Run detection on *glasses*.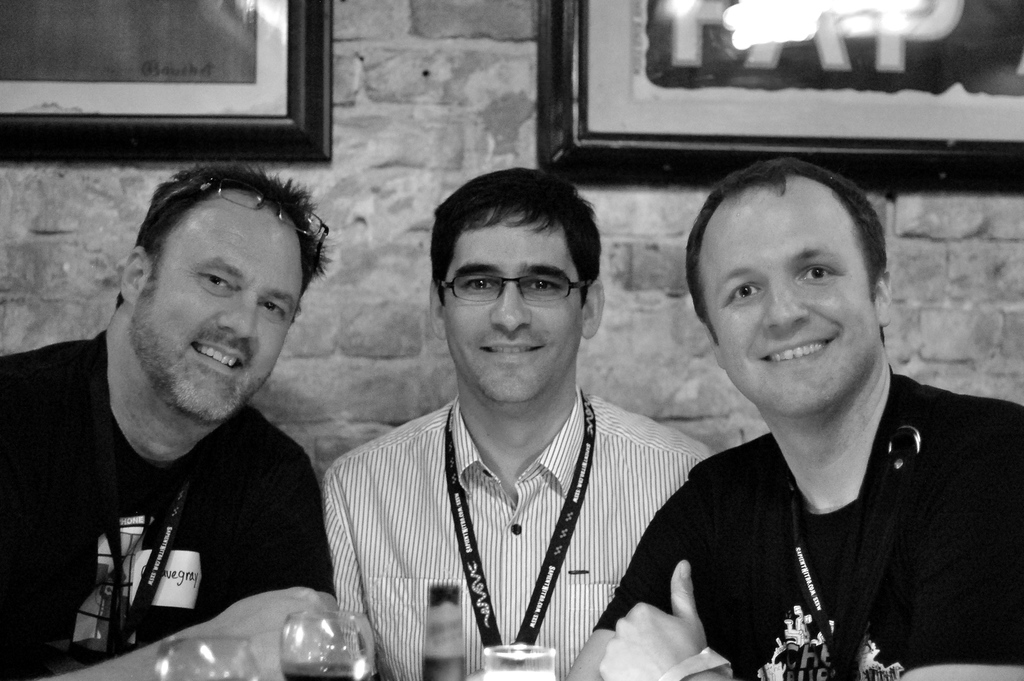
Result: 185/177/329/296.
